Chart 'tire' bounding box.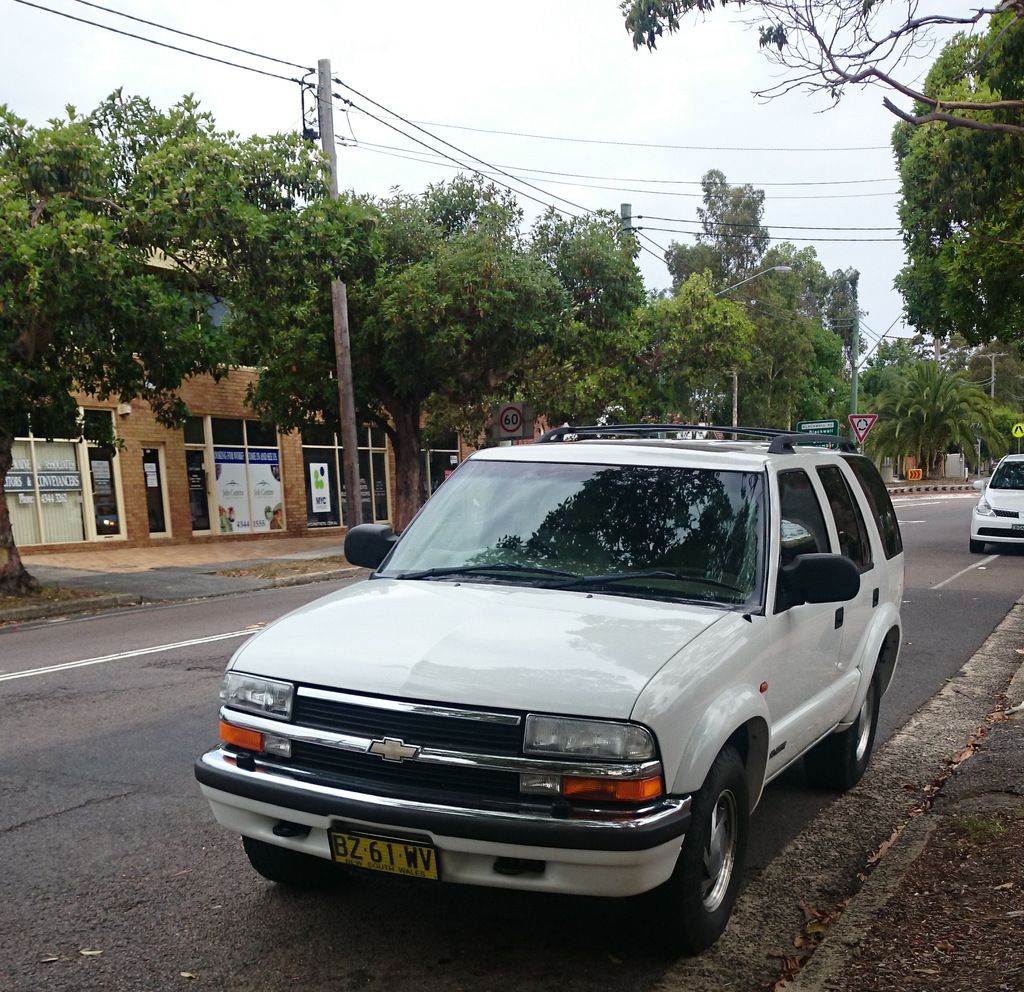
Charted: x1=658 y1=771 x2=765 y2=931.
